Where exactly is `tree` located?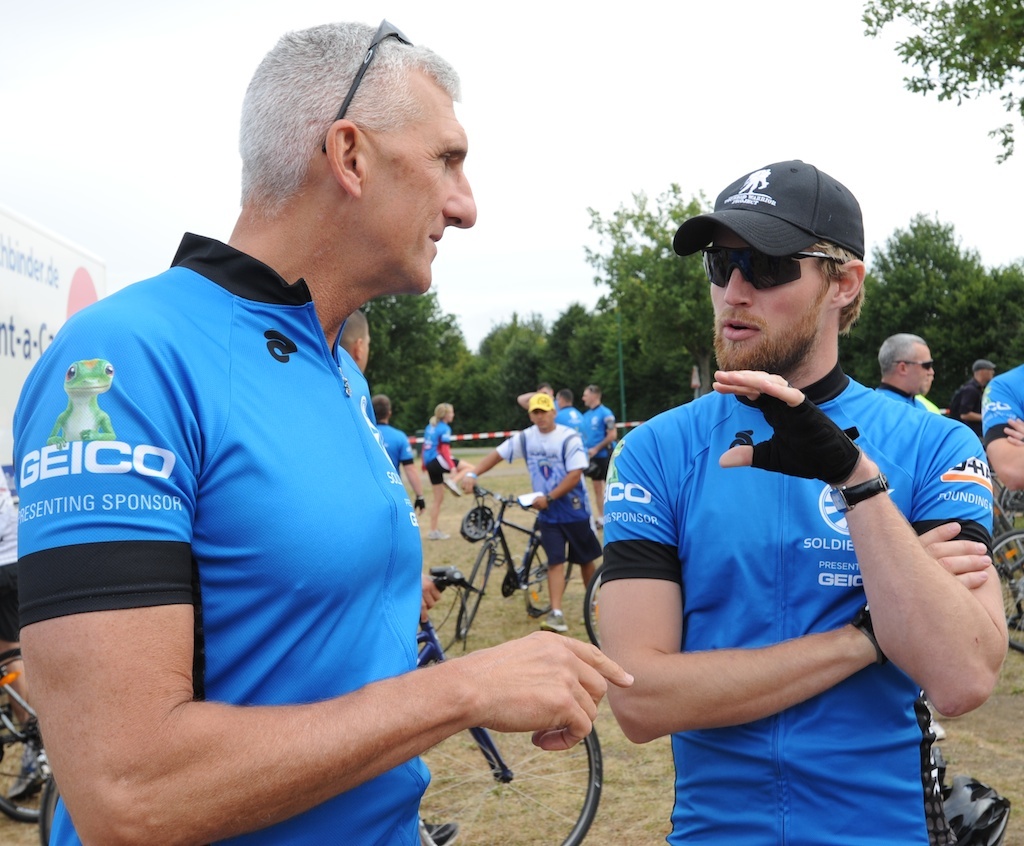
Its bounding box is <bbox>844, 207, 995, 408</bbox>.
